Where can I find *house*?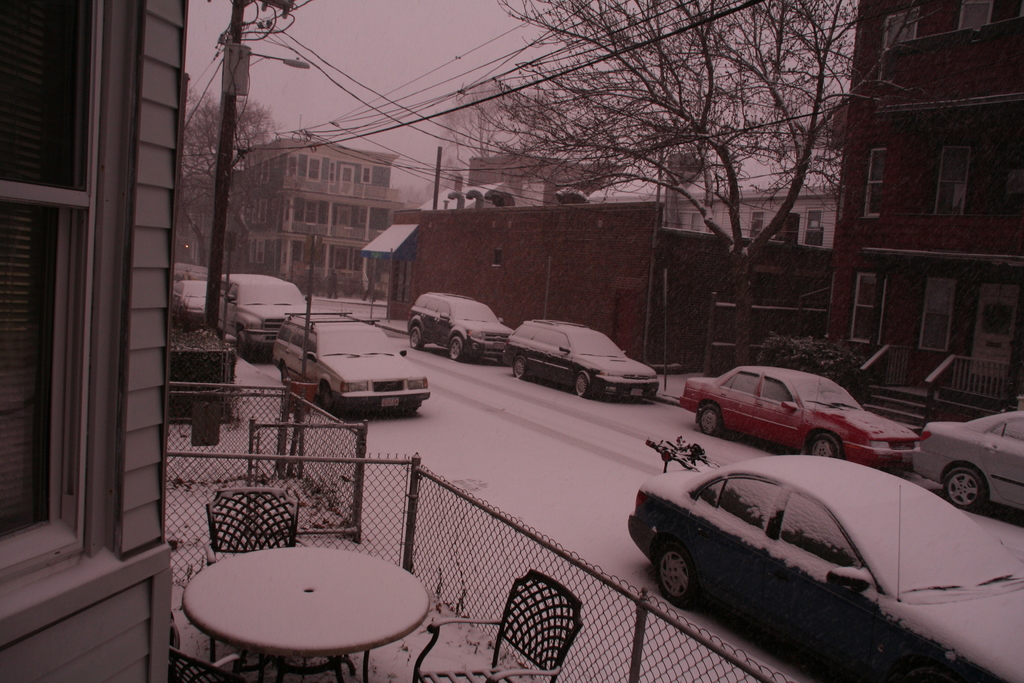
You can find it at {"left": 4, "top": 0, "right": 188, "bottom": 682}.
